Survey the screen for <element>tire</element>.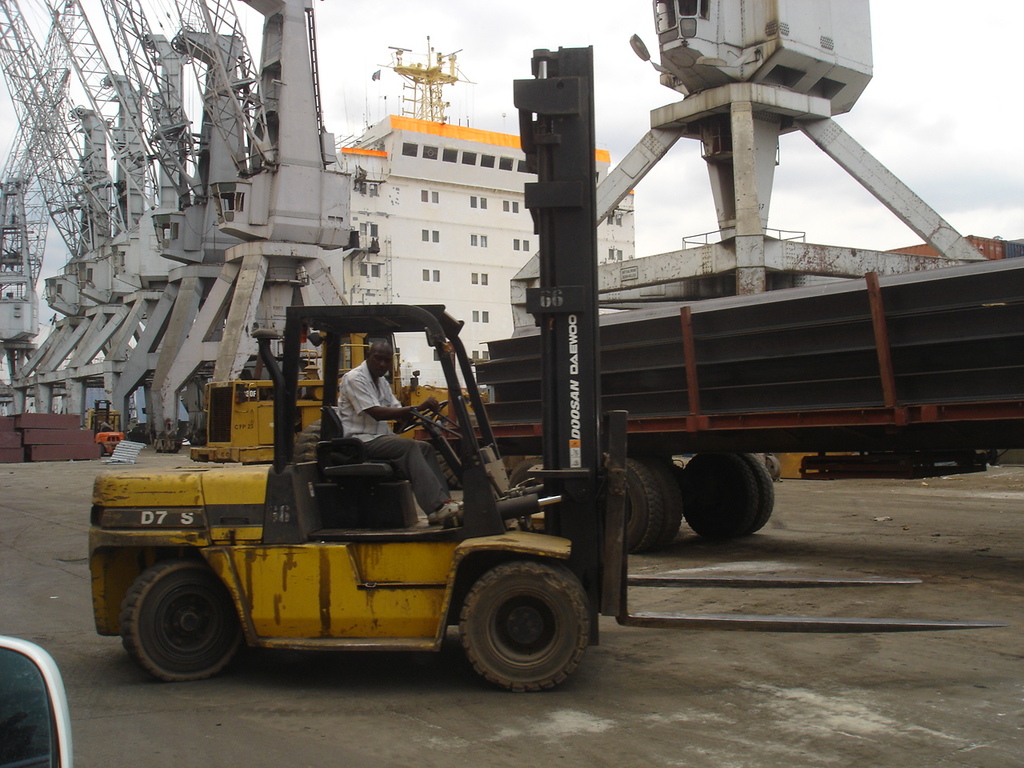
Survey found: [left=742, top=452, right=774, bottom=530].
